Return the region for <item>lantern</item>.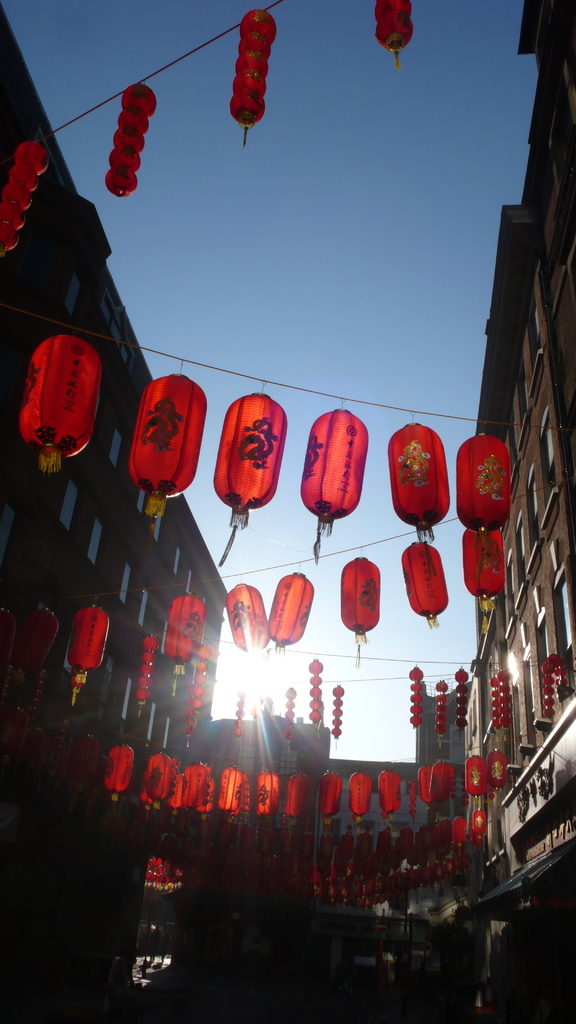
left=0, top=705, right=17, bottom=755.
